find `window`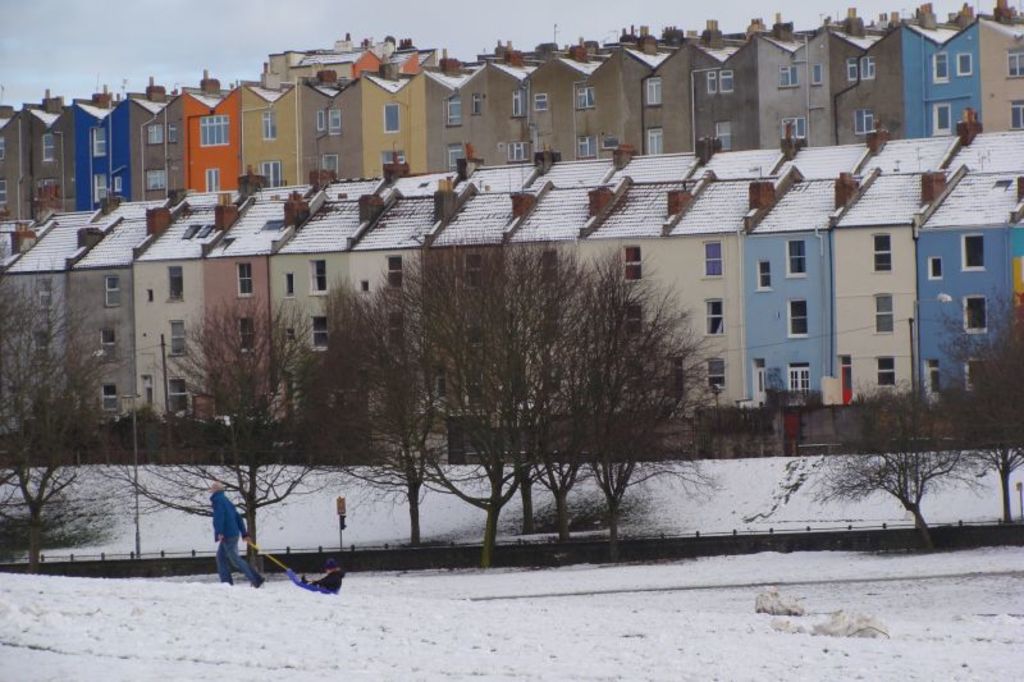
x1=467, y1=313, x2=486, y2=349
